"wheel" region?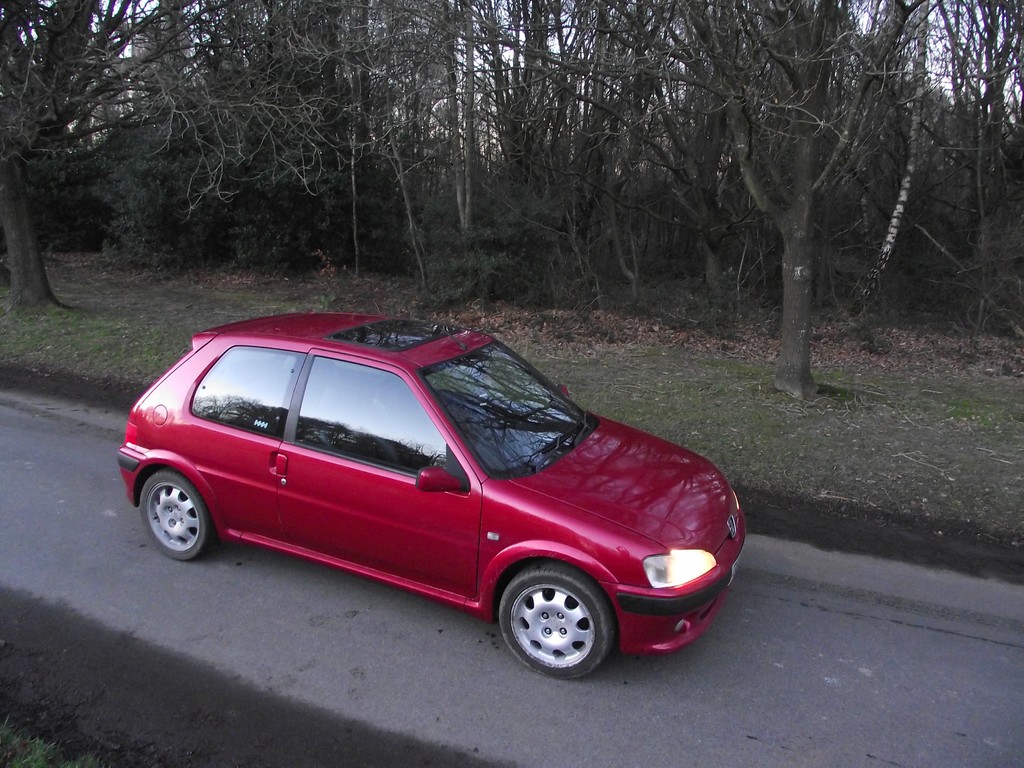
(left=492, top=579, right=609, bottom=671)
